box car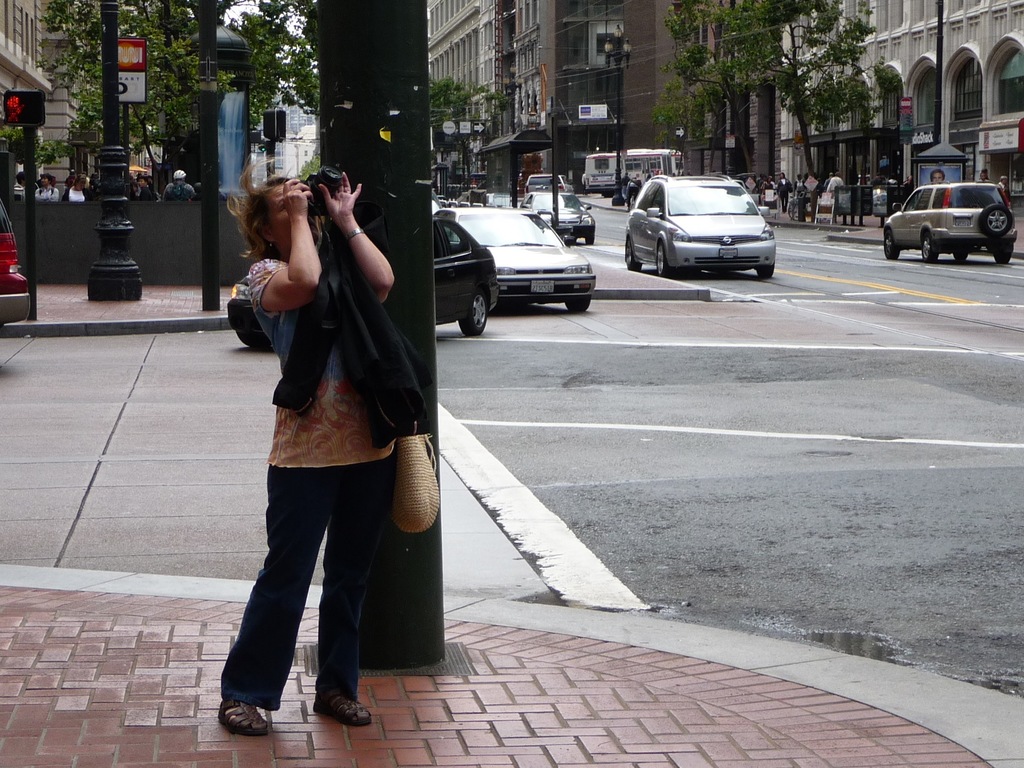
detection(226, 207, 497, 335)
